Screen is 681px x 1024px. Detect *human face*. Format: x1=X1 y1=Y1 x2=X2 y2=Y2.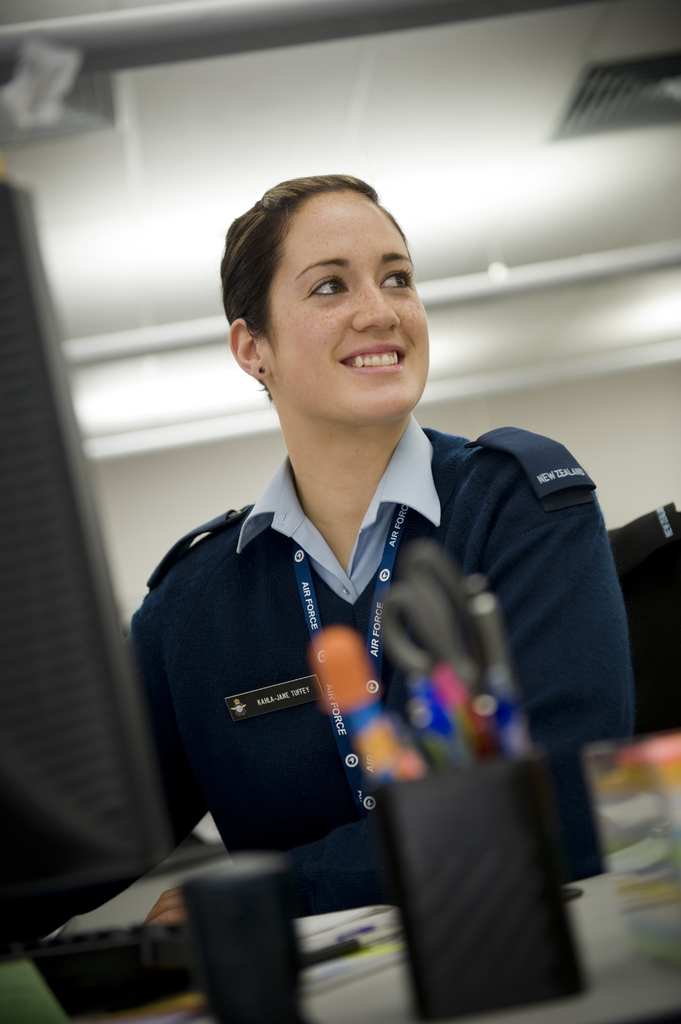
x1=259 y1=193 x2=428 y2=413.
